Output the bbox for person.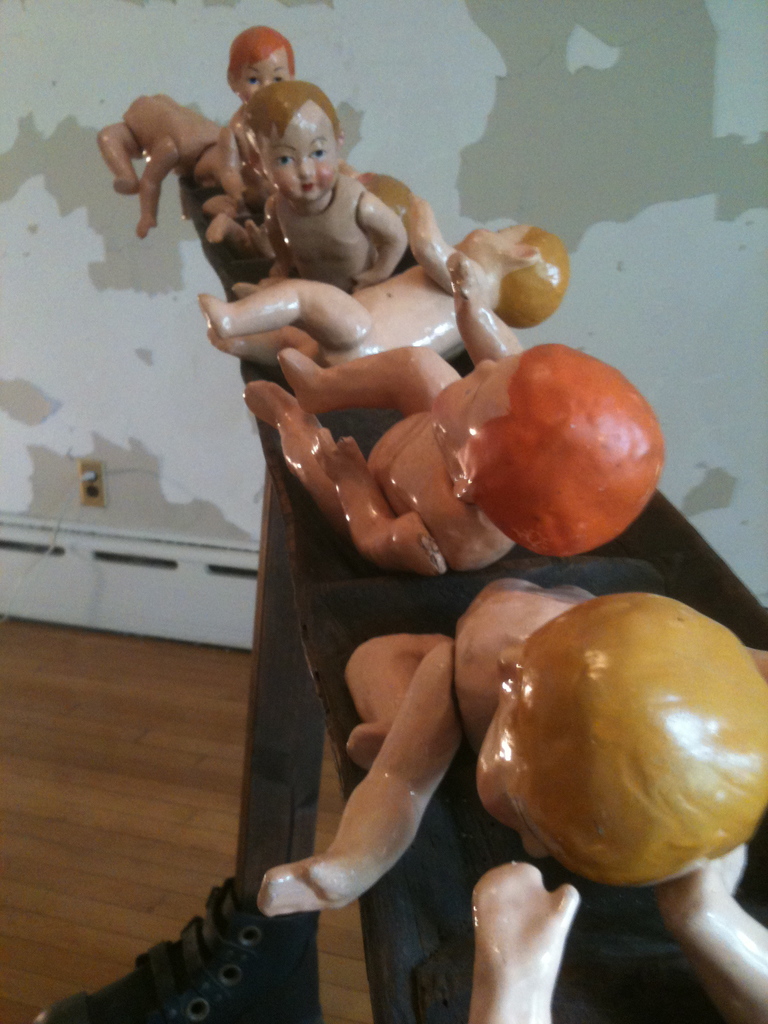
[96, 24, 298, 234].
